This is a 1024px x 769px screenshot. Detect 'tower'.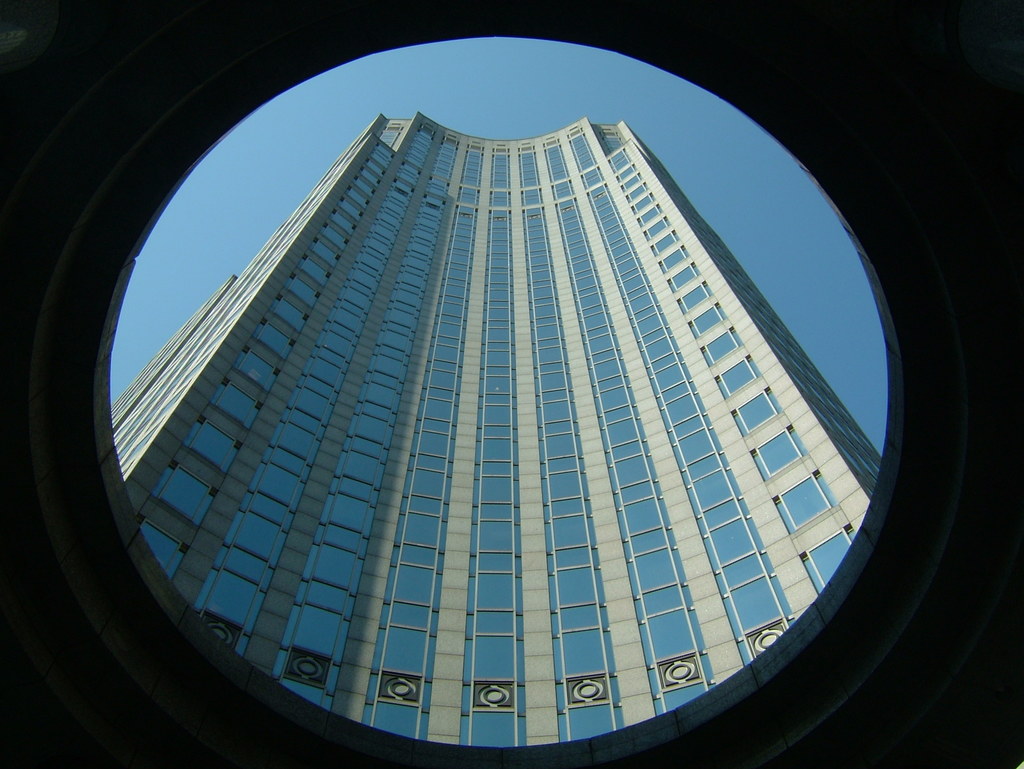
{"left": 112, "top": 107, "right": 880, "bottom": 746}.
